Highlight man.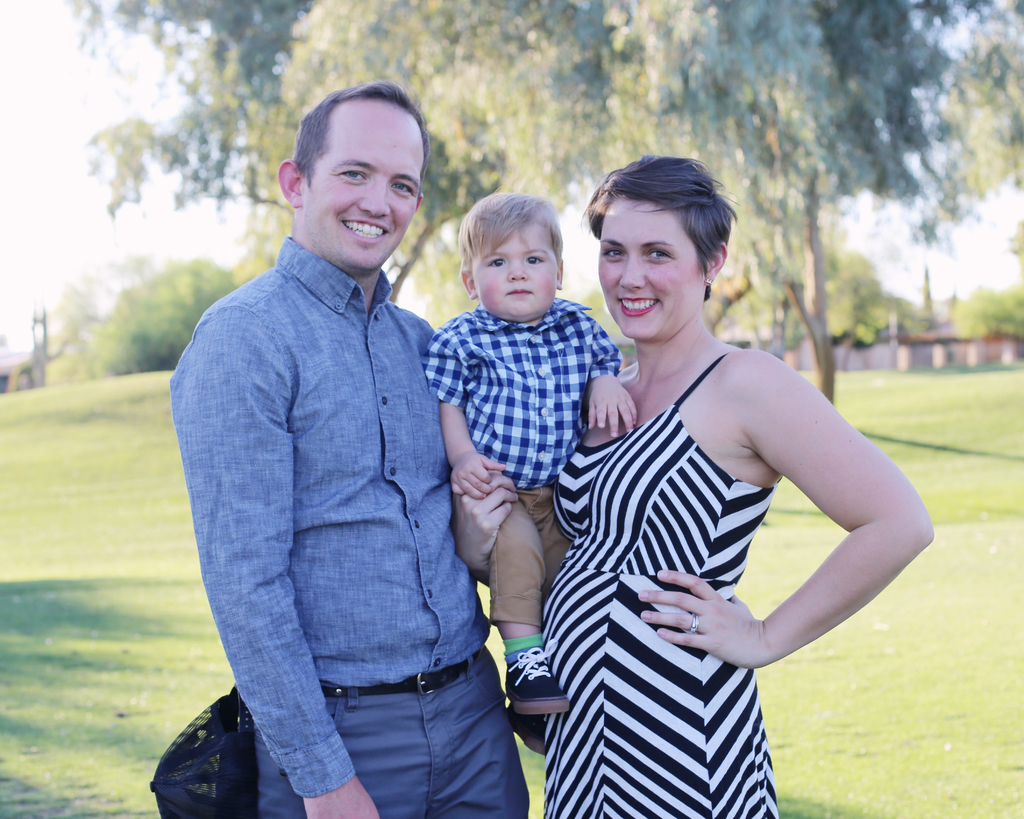
Highlighted region: (x1=154, y1=72, x2=508, y2=818).
